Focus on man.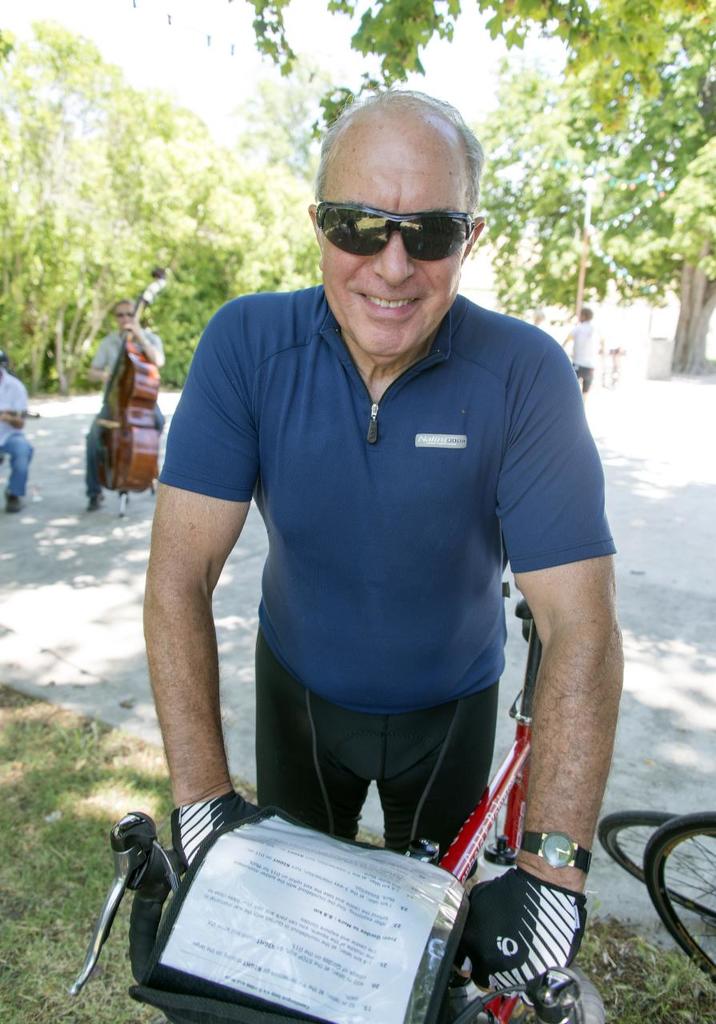
Focused at bbox=[0, 361, 48, 526].
